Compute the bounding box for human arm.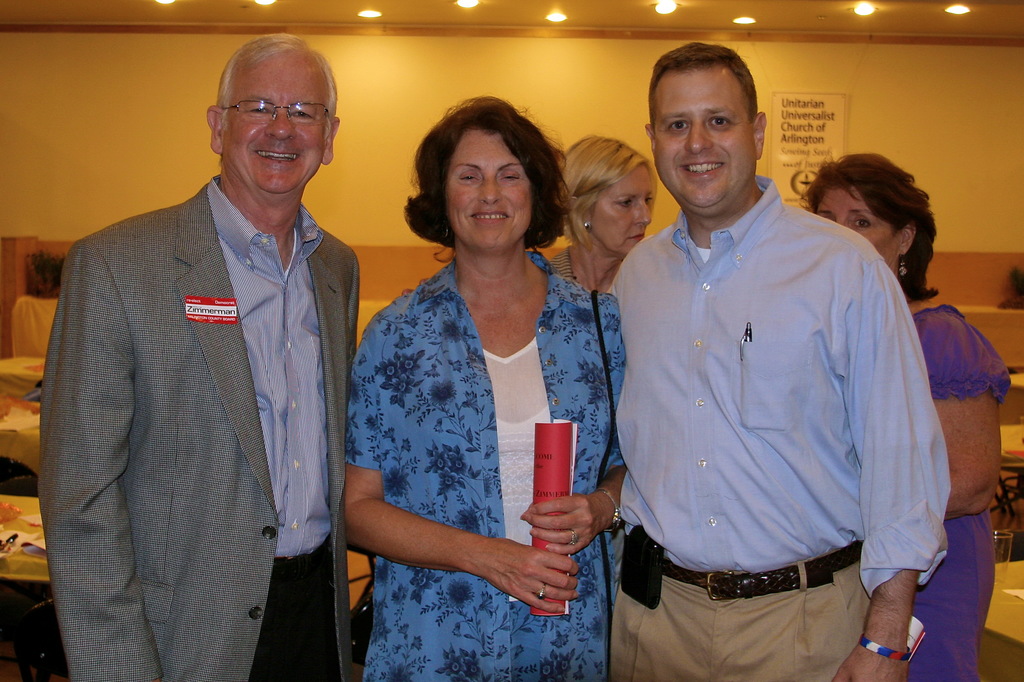
<box>344,462,580,613</box>.
